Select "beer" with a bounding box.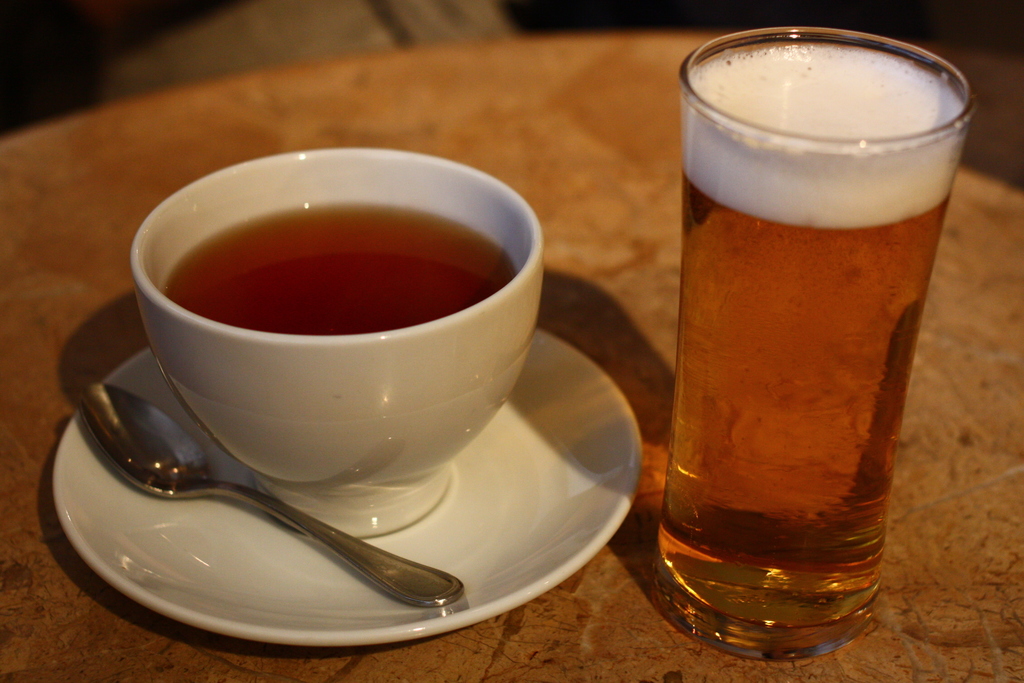
BBox(664, 33, 964, 632).
